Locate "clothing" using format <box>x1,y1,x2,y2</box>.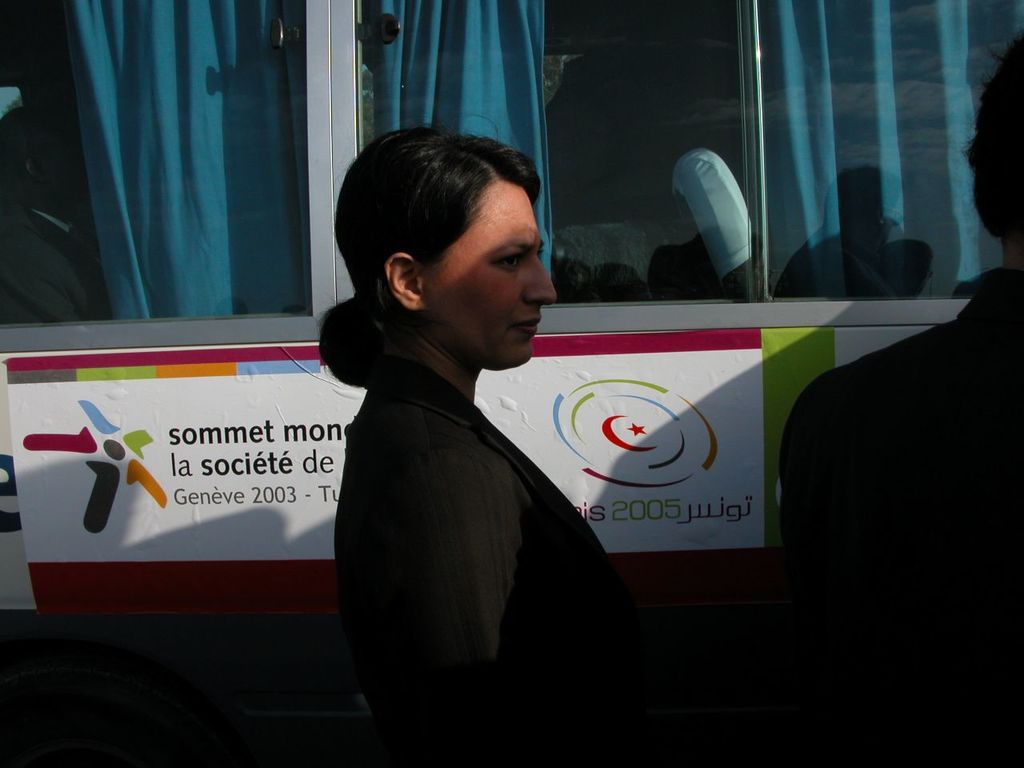
<box>783,266,1023,767</box>.
